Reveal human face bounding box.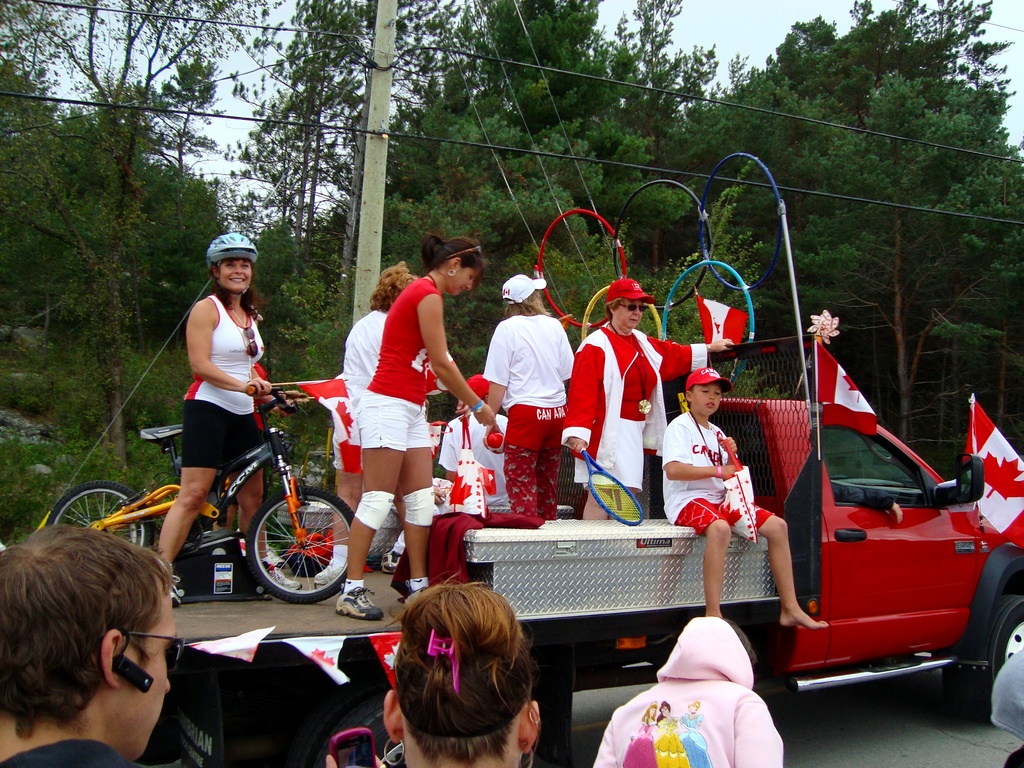
Revealed: 659 704 668 715.
